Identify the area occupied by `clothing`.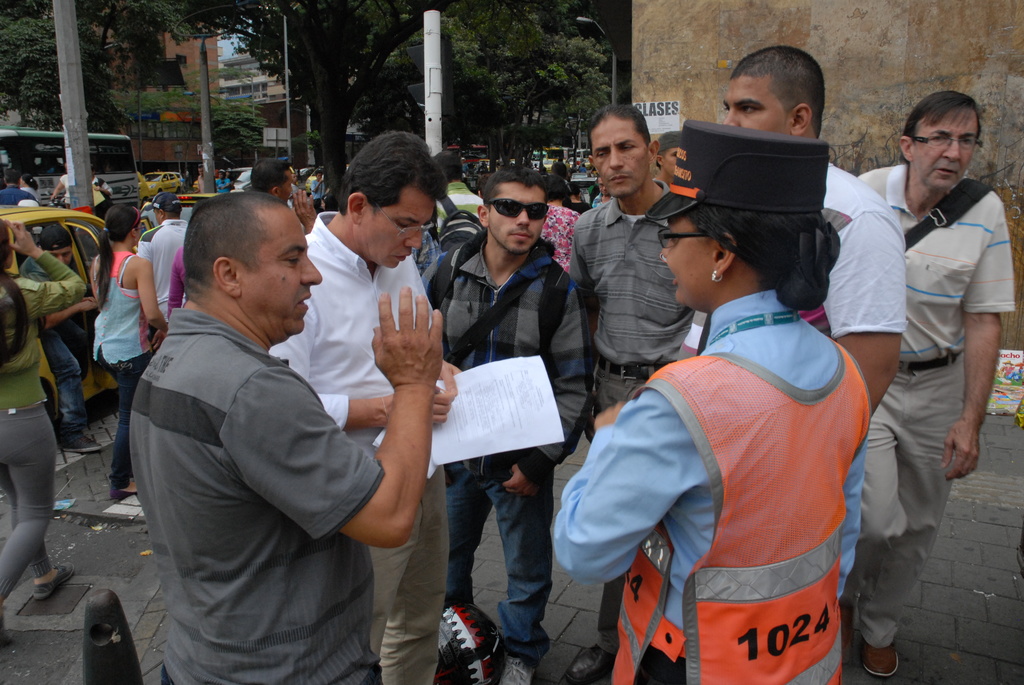
Area: box(0, 251, 83, 601).
